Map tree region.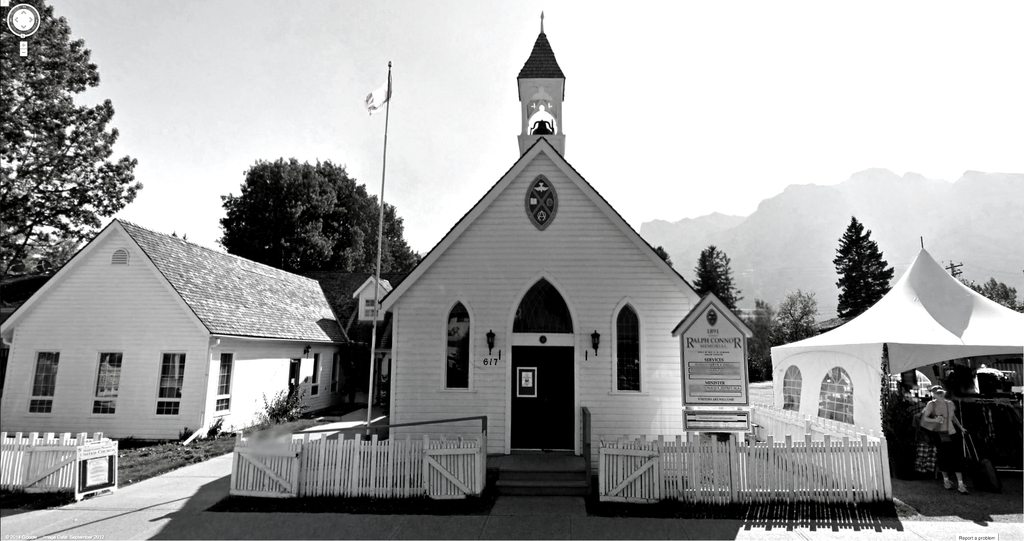
Mapped to <region>0, 24, 132, 269</region>.
